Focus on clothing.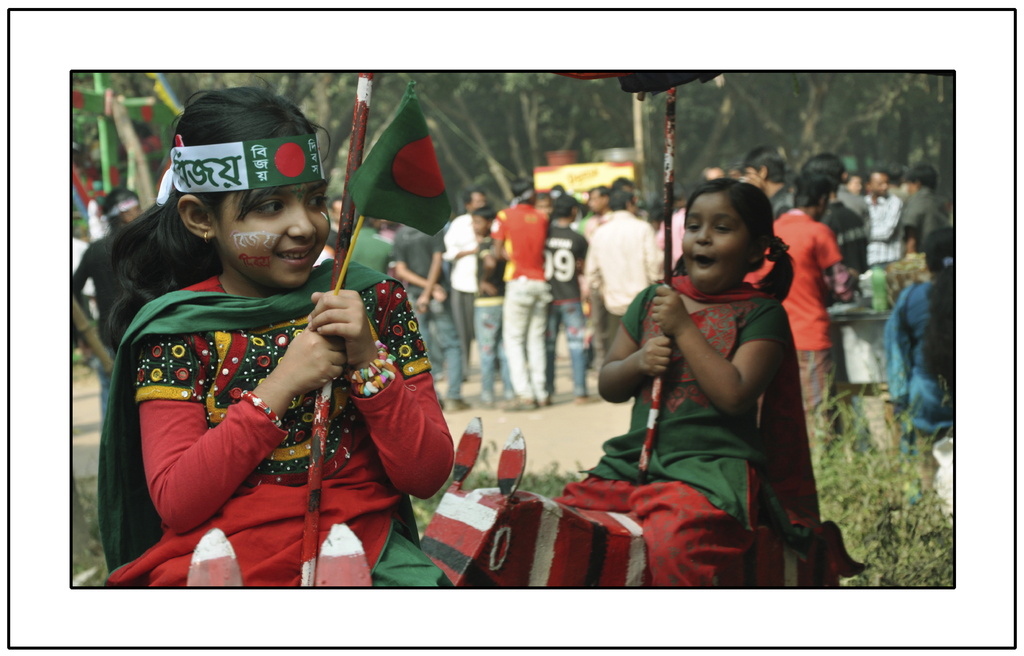
Focused at 554:275:865:607.
